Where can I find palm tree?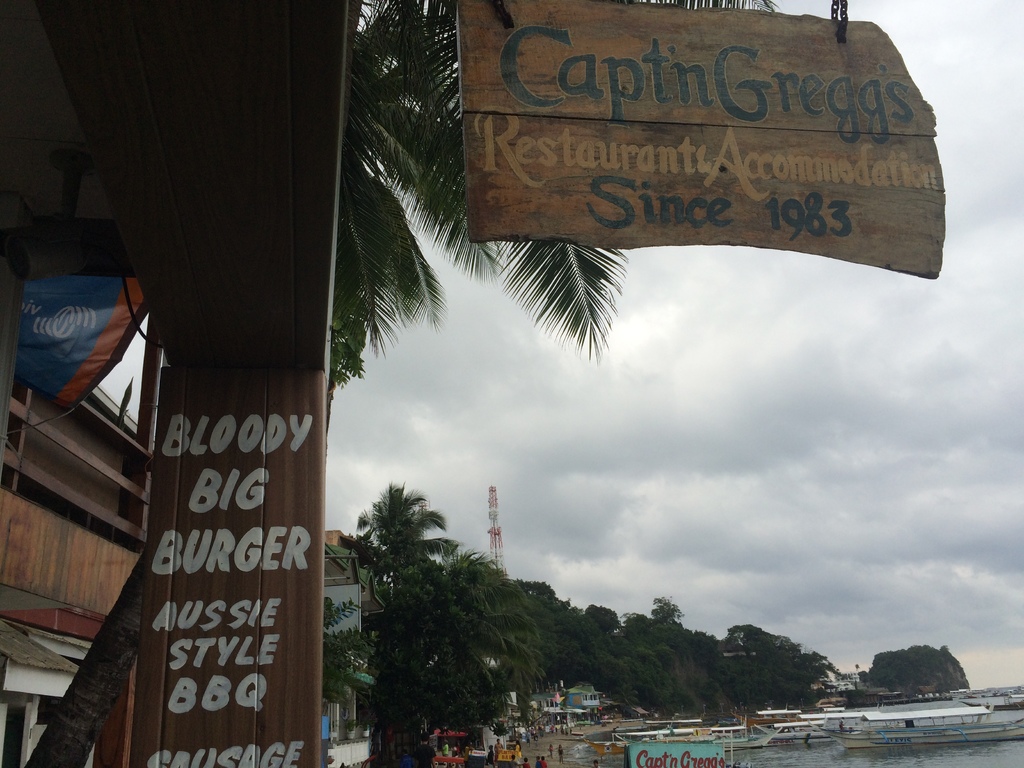
You can find it at (x1=356, y1=475, x2=451, y2=571).
